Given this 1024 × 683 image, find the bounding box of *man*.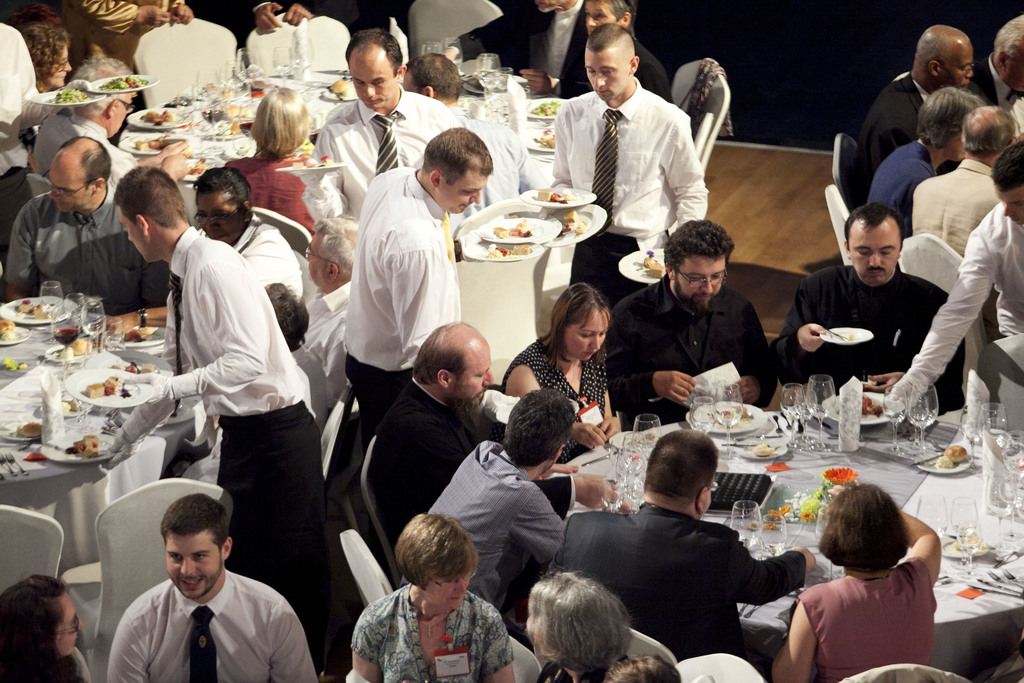
left=111, top=167, right=333, bottom=679.
